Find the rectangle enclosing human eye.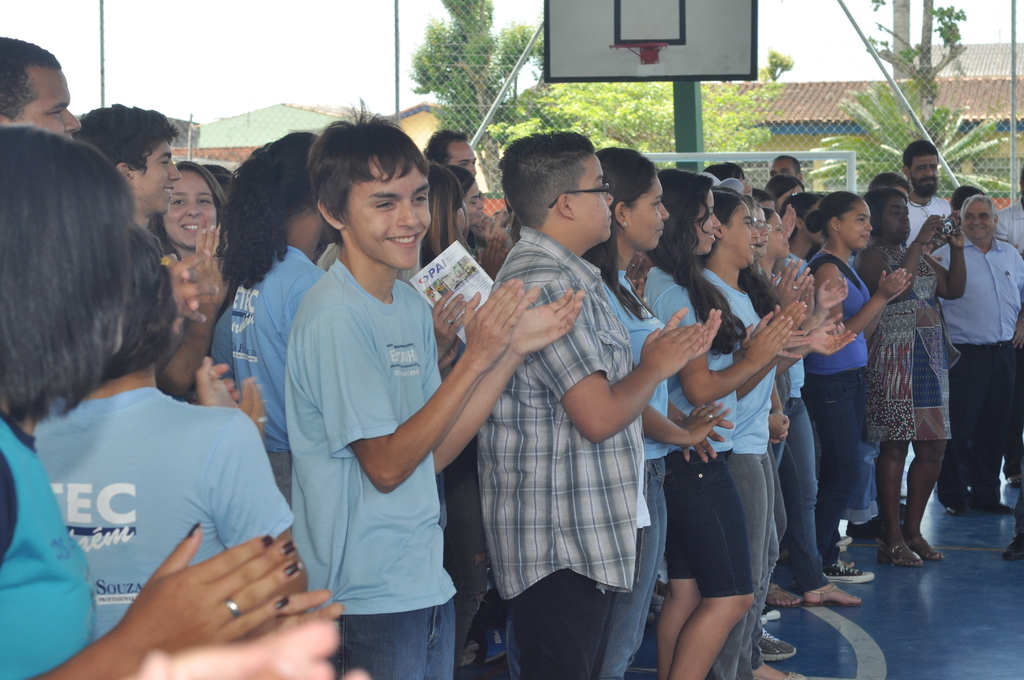
rect(468, 197, 477, 207).
